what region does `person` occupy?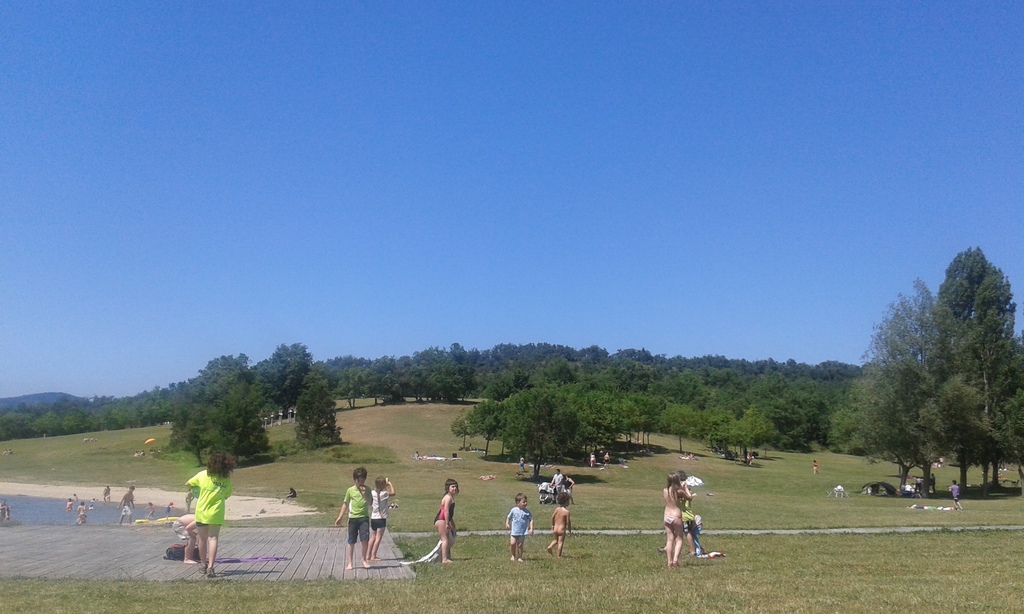
box(189, 447, 235, 571).
